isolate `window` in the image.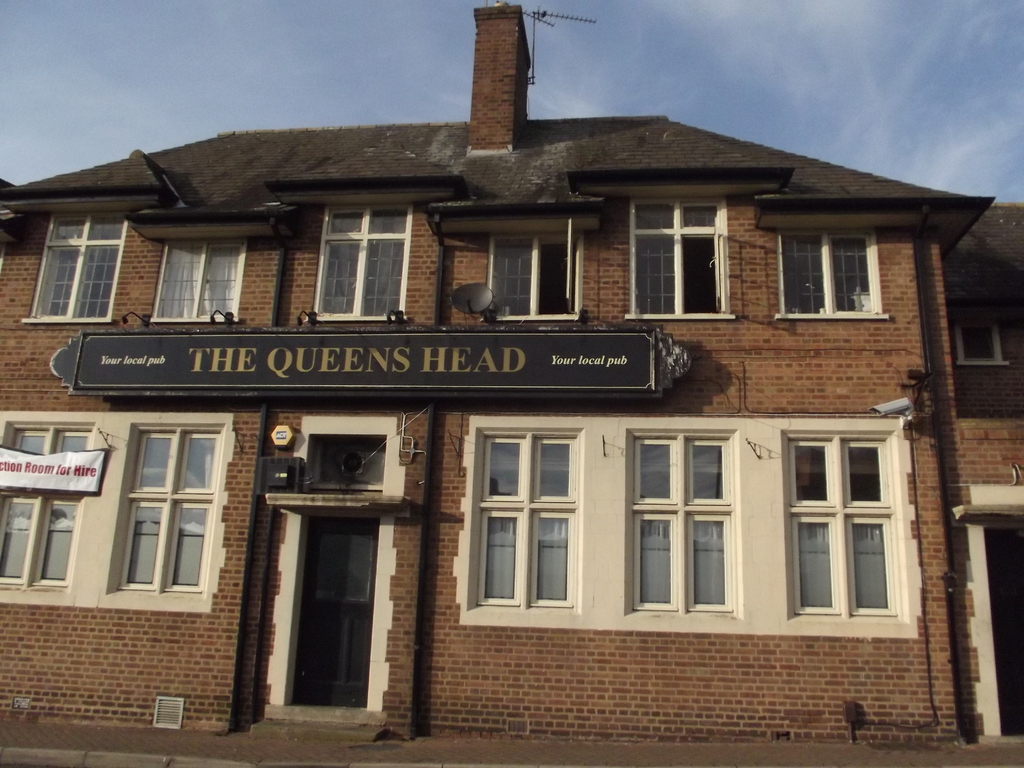
Isolated region: {"x1": 102, "y1": 433, "x2": 227, "y2": 600}.
